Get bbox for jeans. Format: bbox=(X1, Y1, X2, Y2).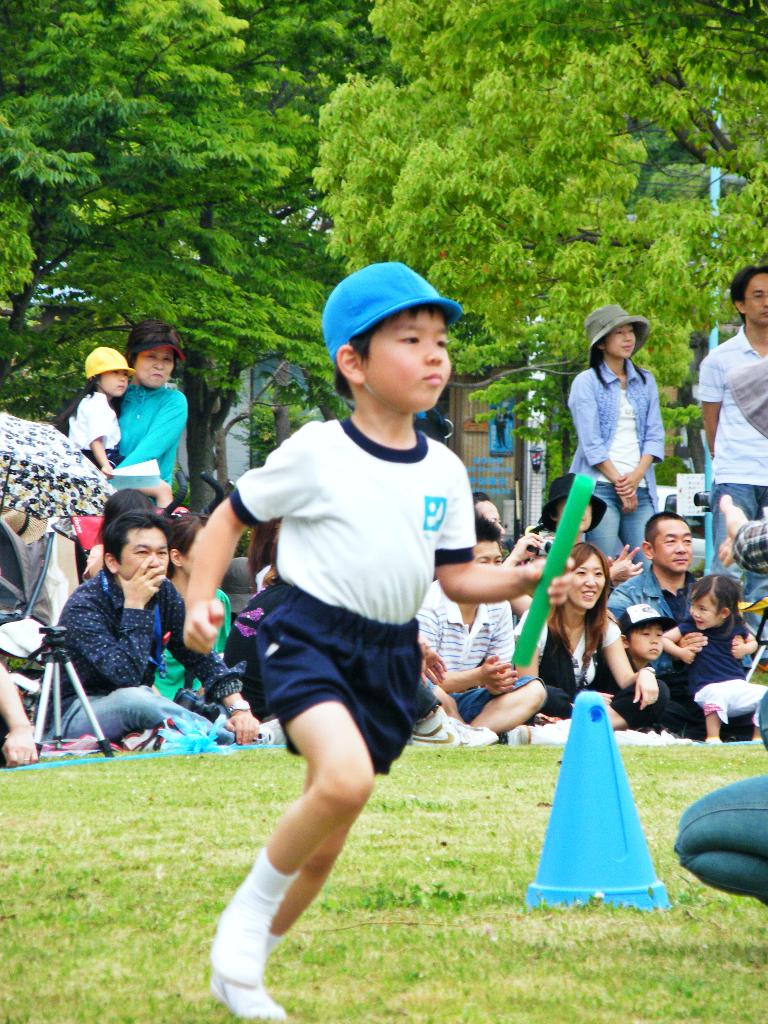
bbox=(611, 676, 663, 720).
